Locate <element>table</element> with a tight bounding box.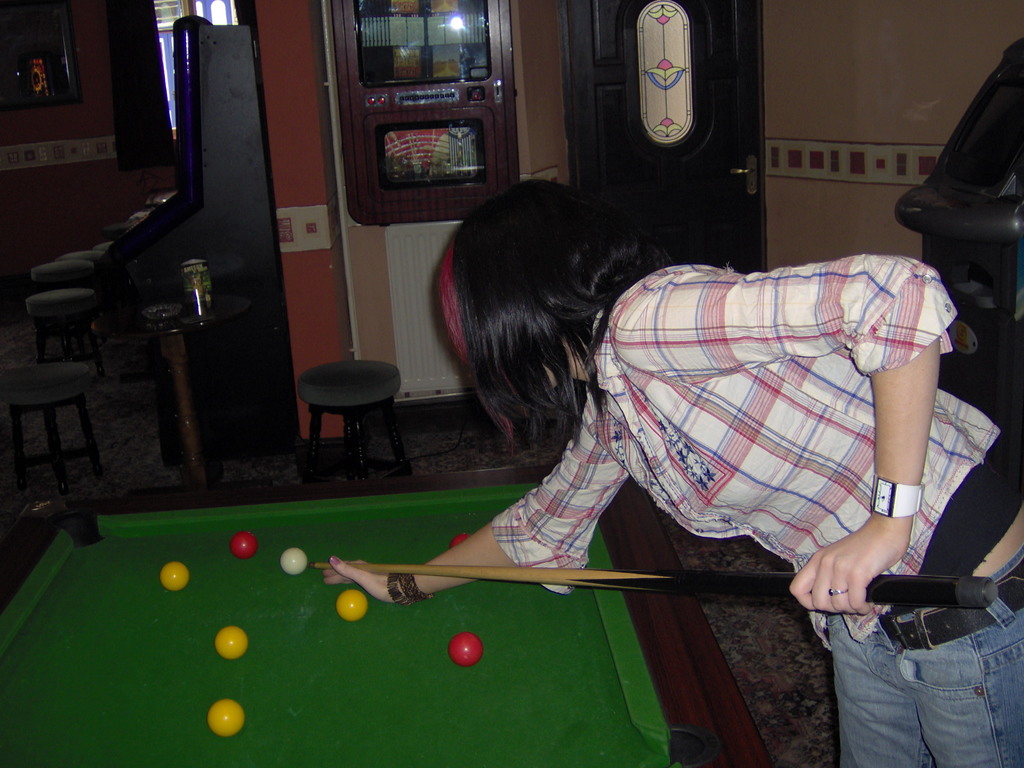
BBox(0, 496, 775, 767).
